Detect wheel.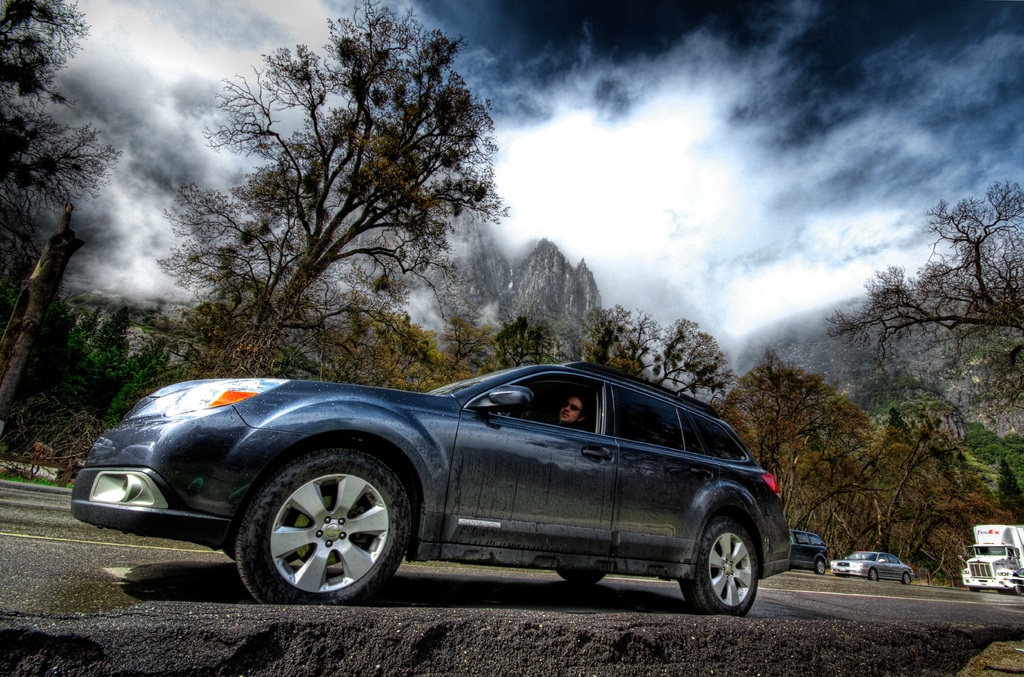
Detected at 868,568,878,580.
